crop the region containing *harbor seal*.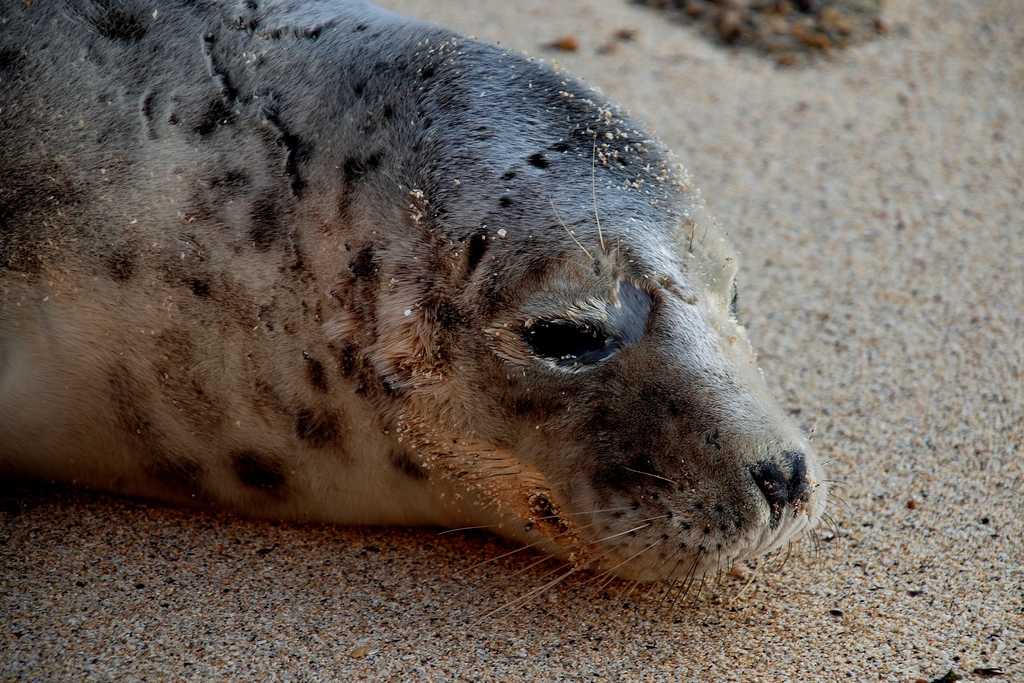
Crop region: locate(0, 0, 864, 639).
